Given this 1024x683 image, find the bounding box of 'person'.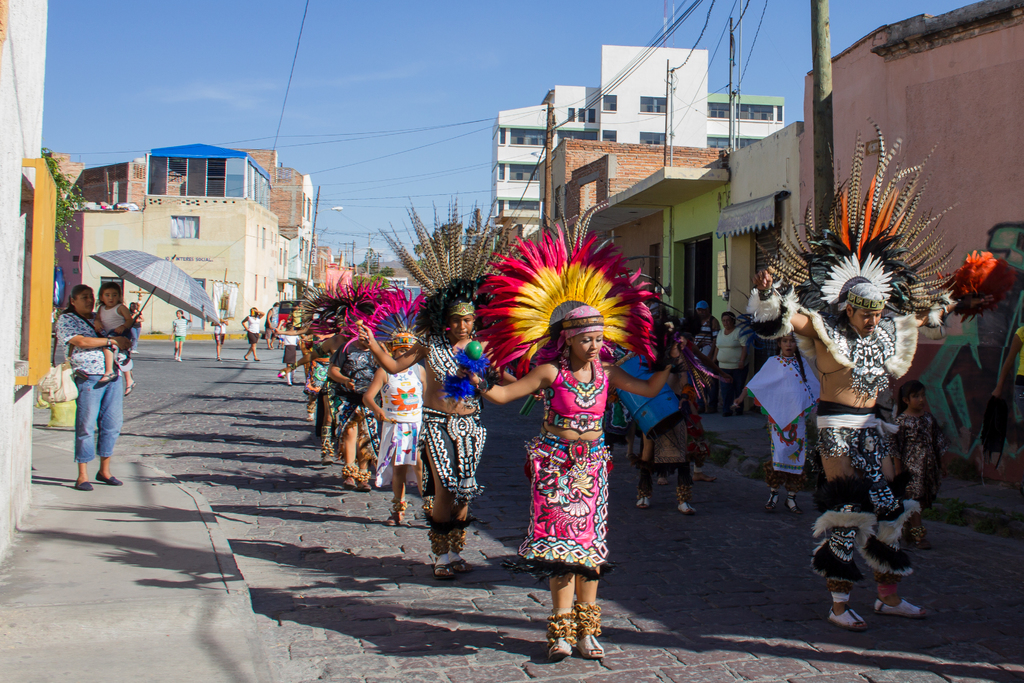
[170,309,189,362].
